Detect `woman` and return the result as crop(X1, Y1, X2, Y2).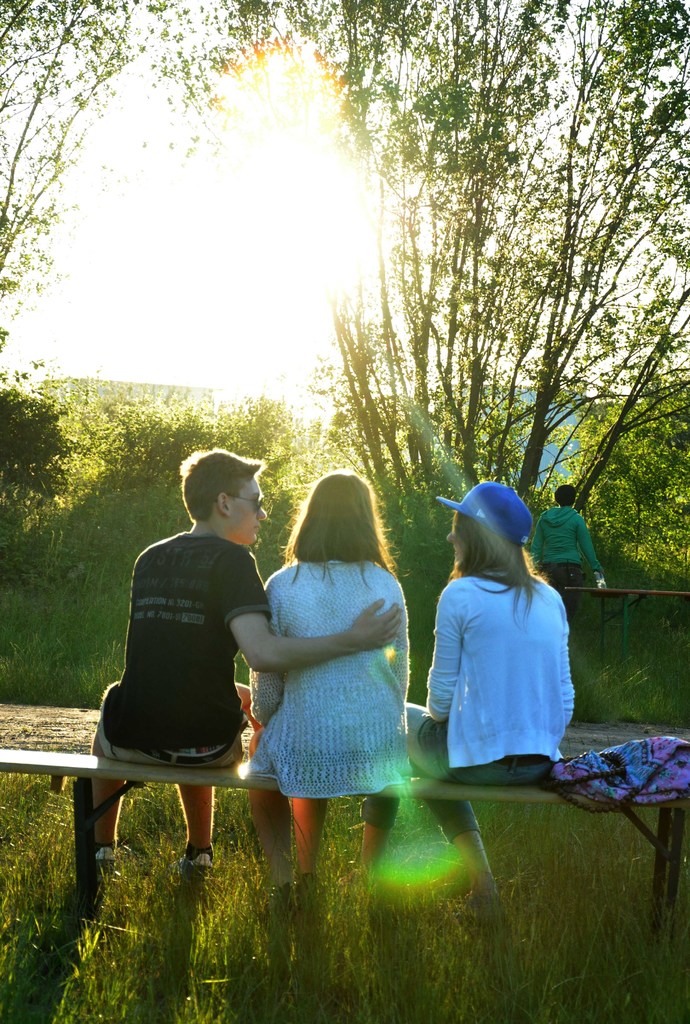
crop(406, 485, 572, 804).
